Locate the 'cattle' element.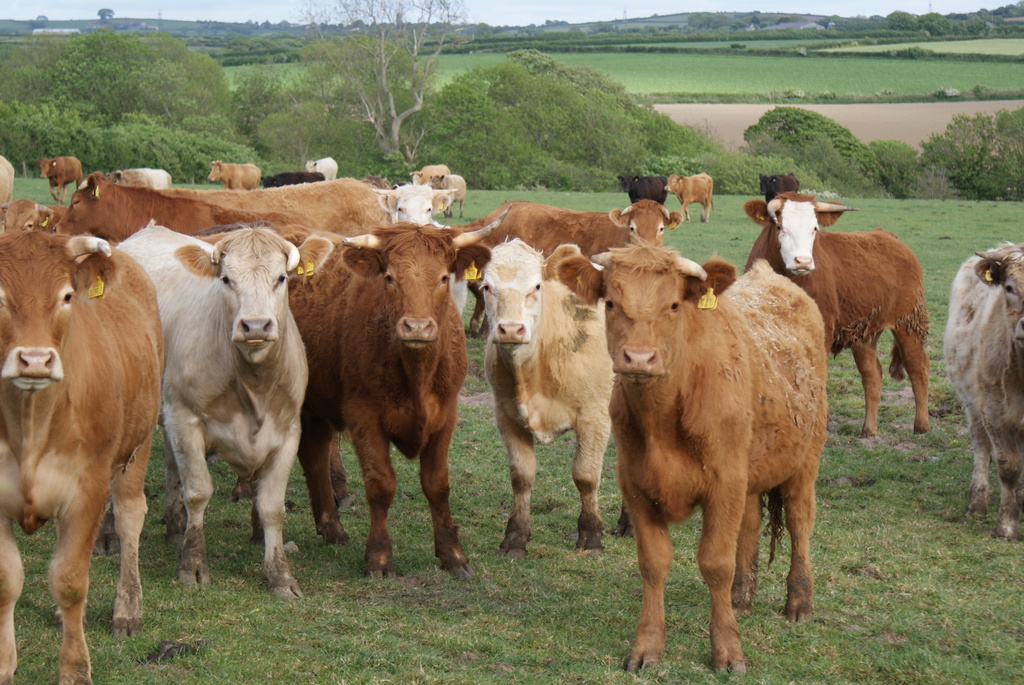
Element bbox: l=242, t=202, r=512, b=579.
